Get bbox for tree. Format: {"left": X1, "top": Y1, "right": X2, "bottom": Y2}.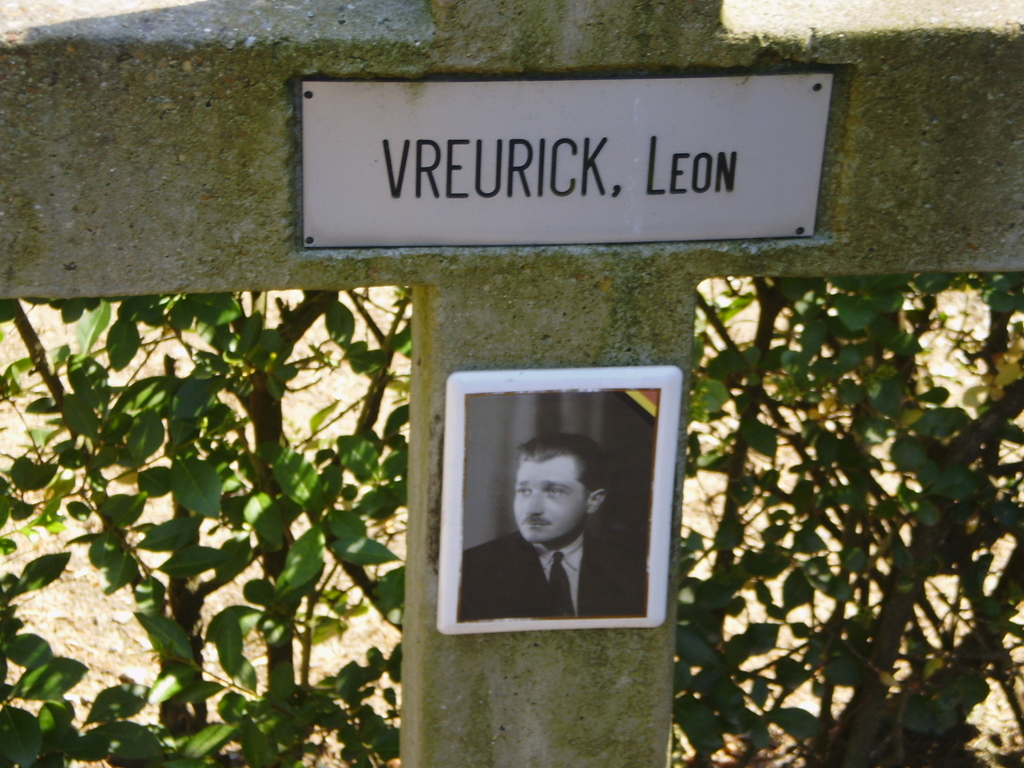
{"left": 1, "top": 264, "right": 1023, "bottom": 767}.
